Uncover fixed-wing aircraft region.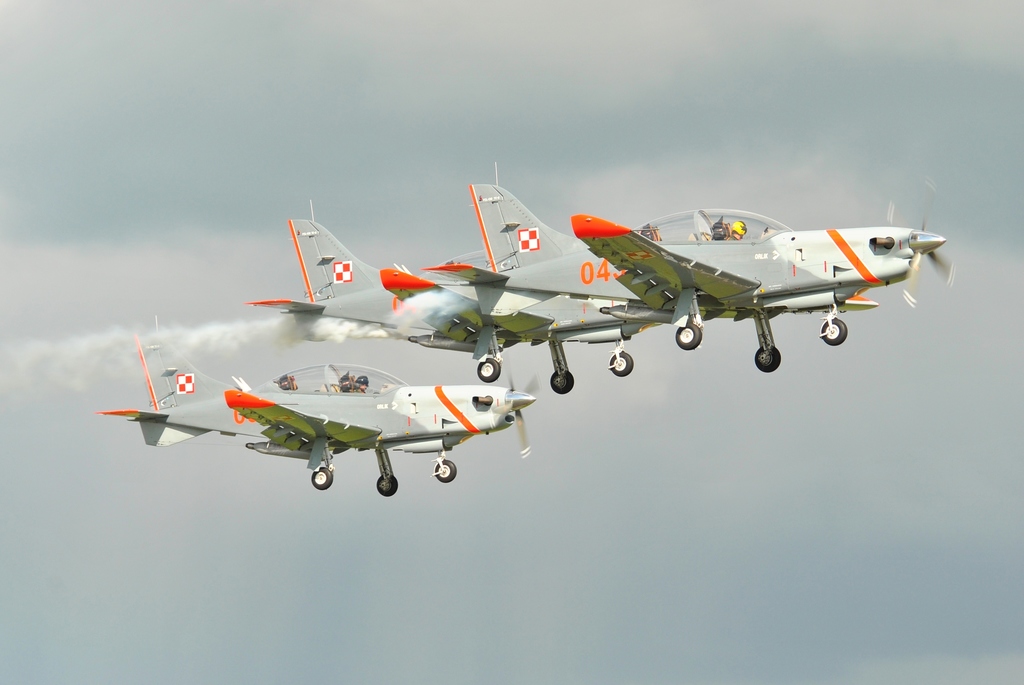
Uncovered: x1=92 y1=309 x2=540 y2=494.
